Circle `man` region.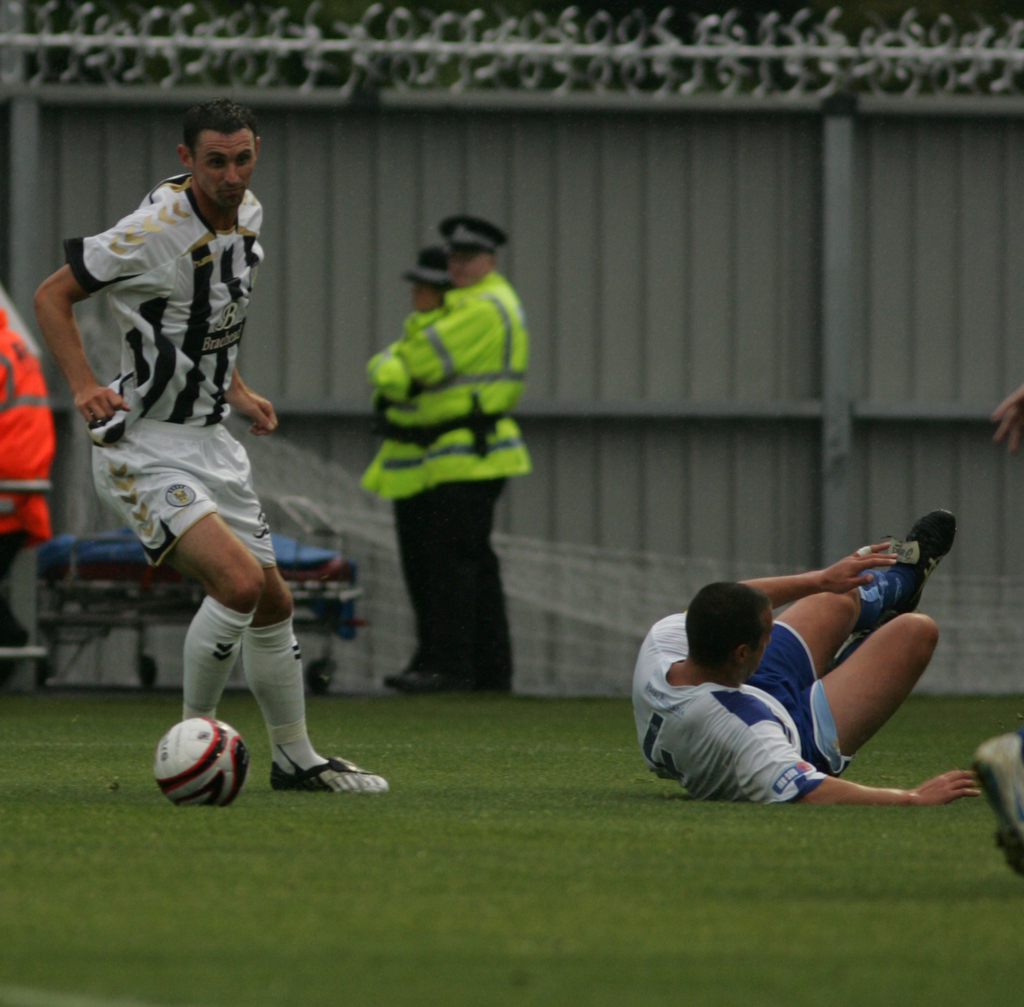
Region: {"x1": 52, "y1": 109, "x2": 356, "y2": 807}.
